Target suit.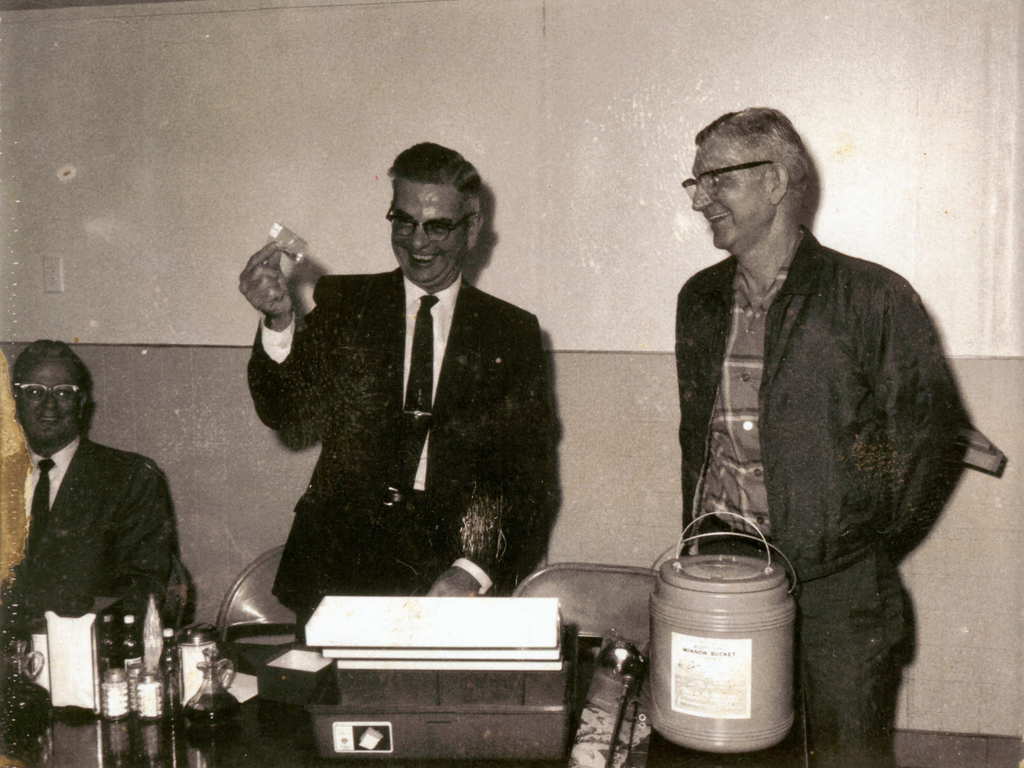
Target region: (218,193,567,630).
